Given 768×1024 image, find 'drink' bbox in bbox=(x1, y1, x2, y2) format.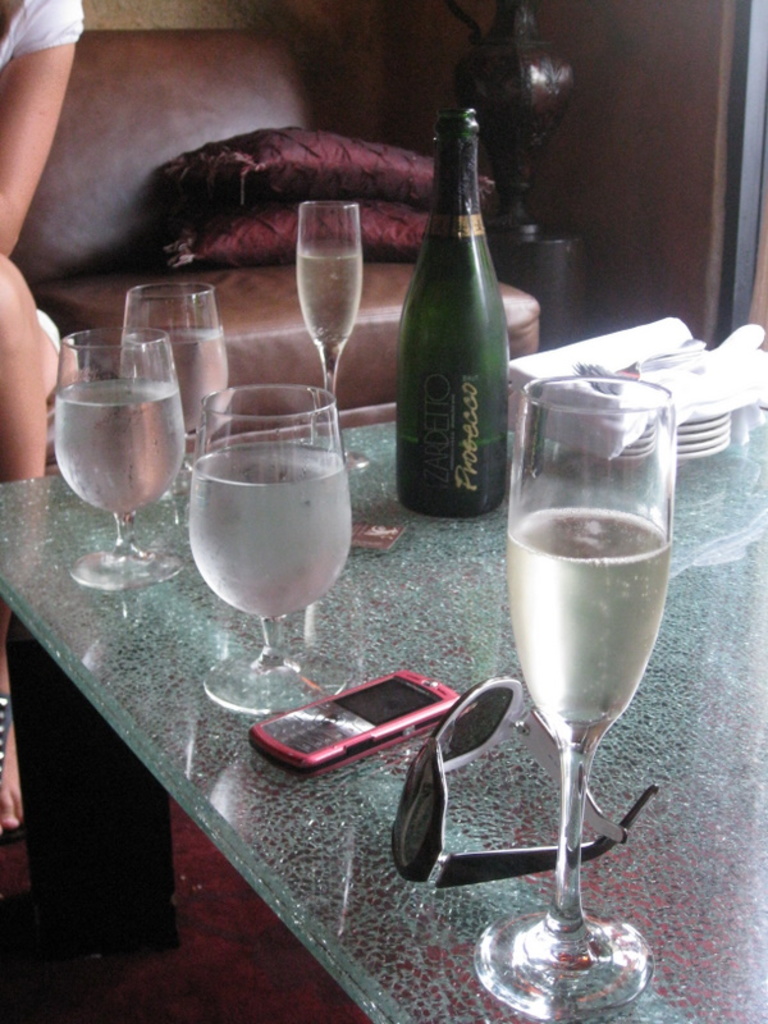
bbox=(50, 381, 186, 513).
